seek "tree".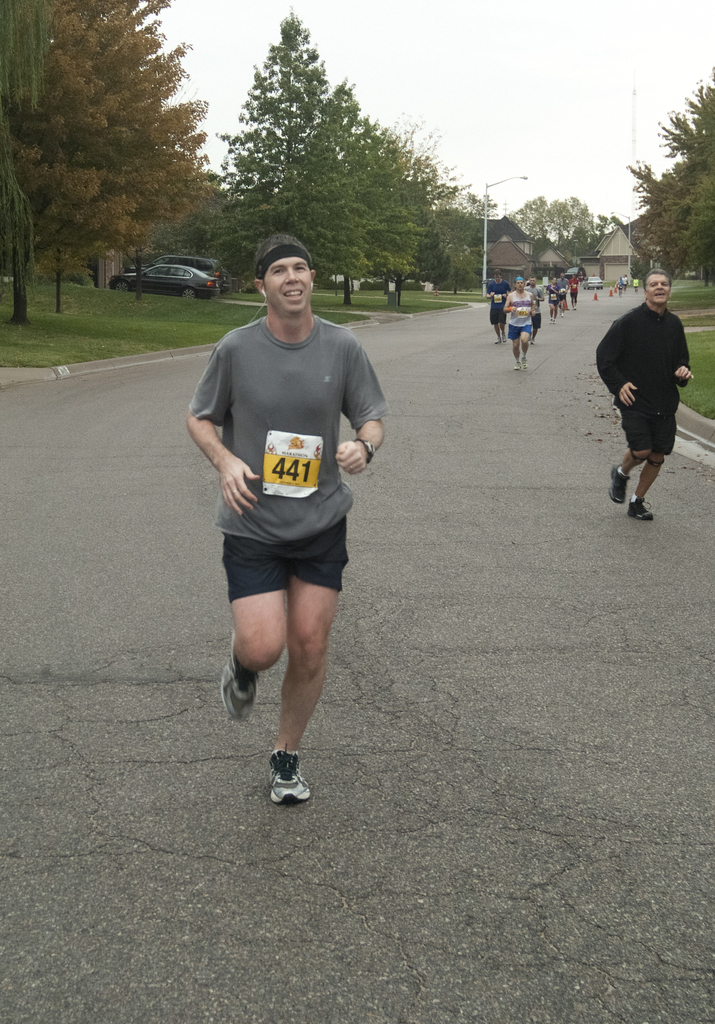
crop(113, 168, 239, 278).
